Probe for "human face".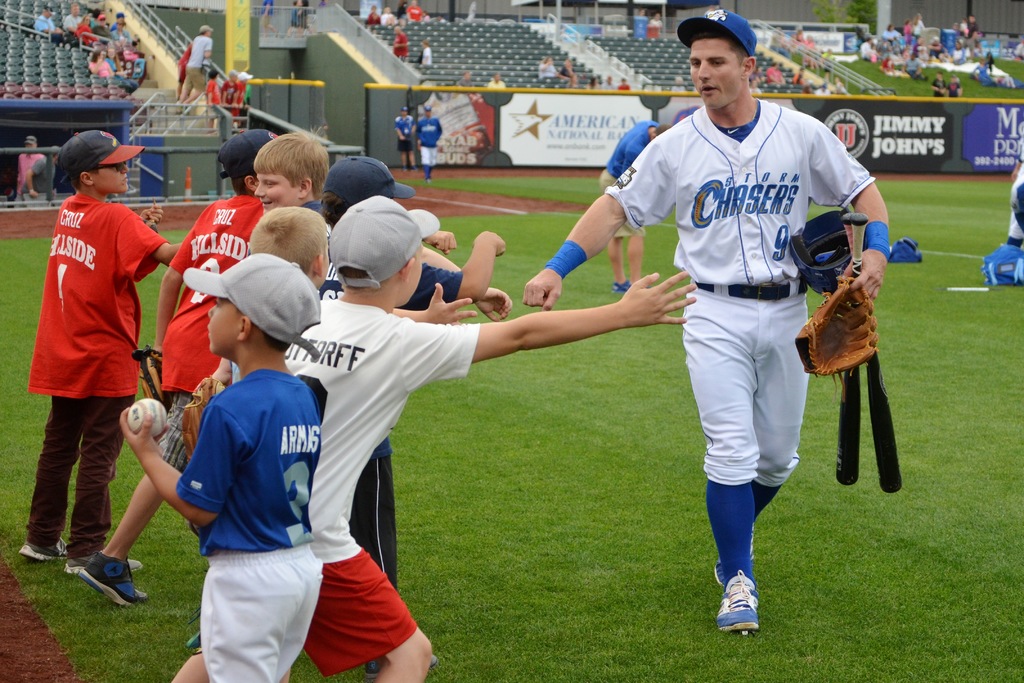
Probe result: [left=202, top=293, right=234, bottom=359].
